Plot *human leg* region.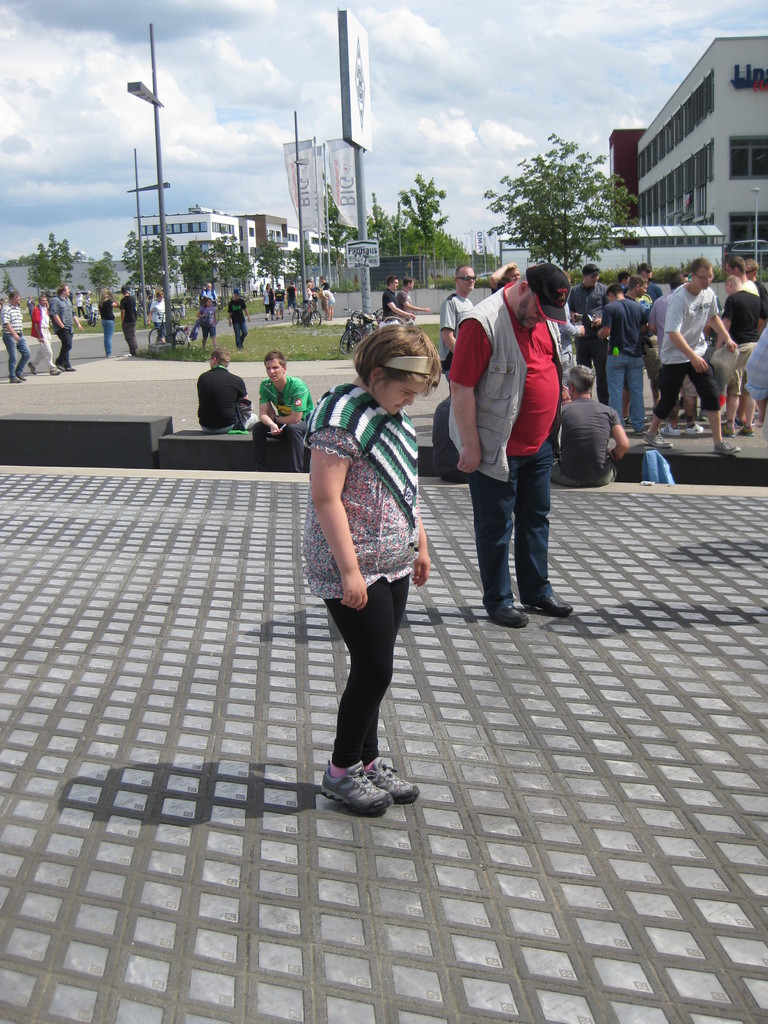
Plotted at bbox(641, 368, 688, 447).
